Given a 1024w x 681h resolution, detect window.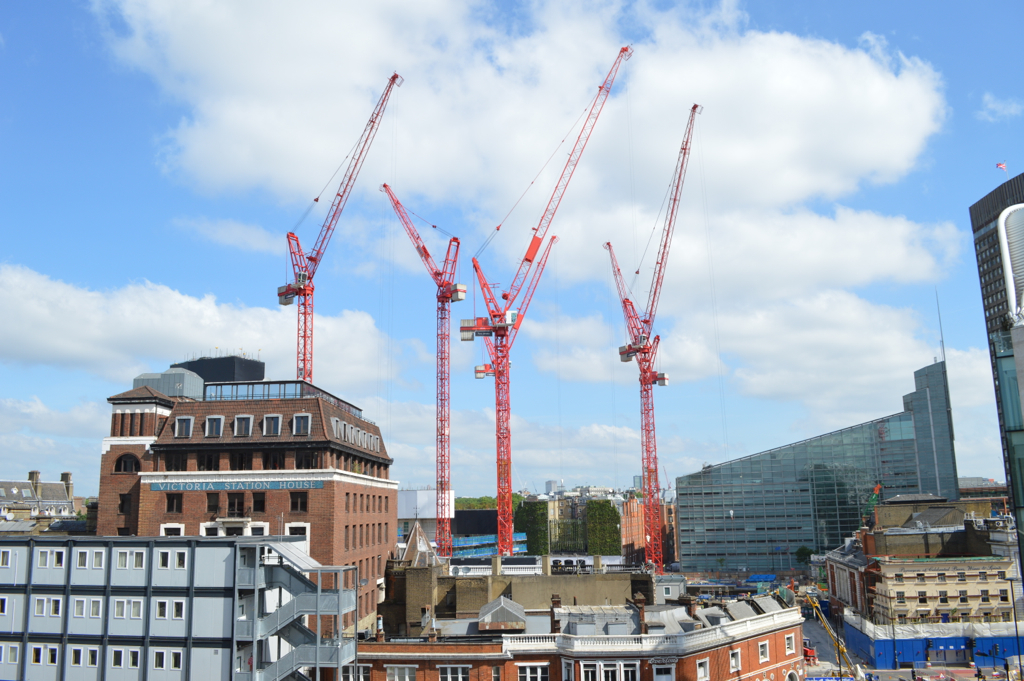
select_region(759, 640, 772, 665).
